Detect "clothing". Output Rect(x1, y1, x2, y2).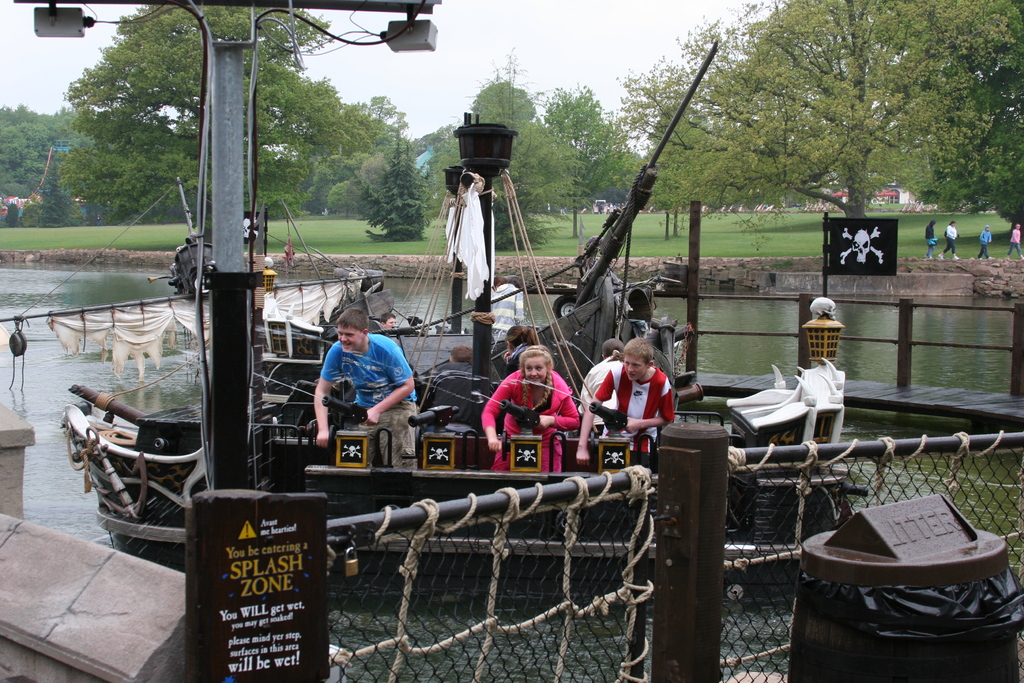
Rect(575, 352, 622, 413).
